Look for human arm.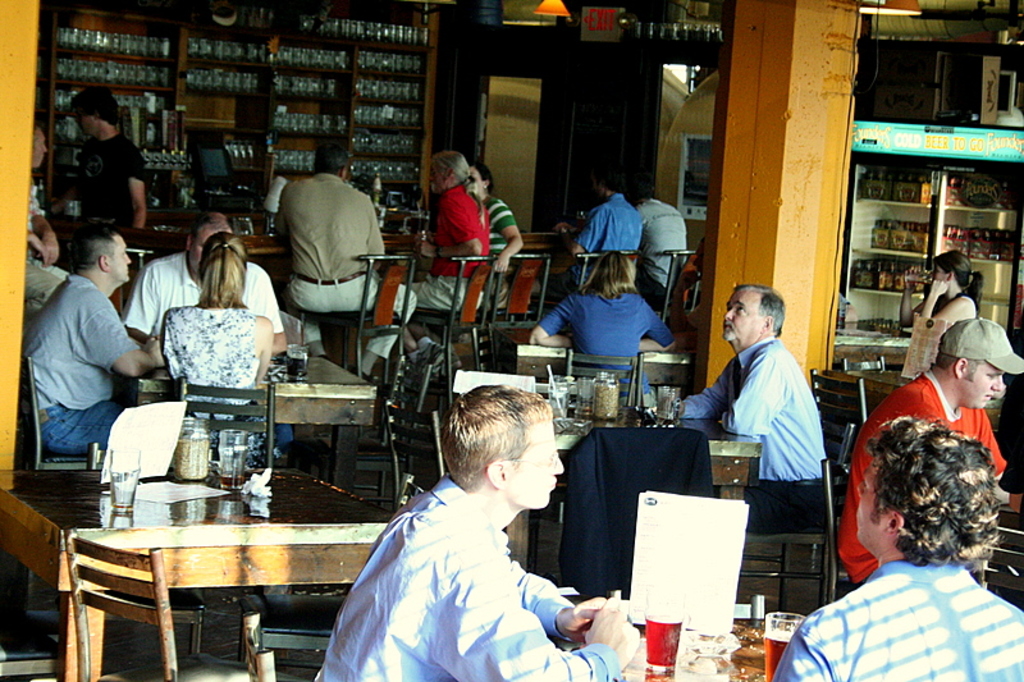
Found: box=[507, 551, 611, 646].
